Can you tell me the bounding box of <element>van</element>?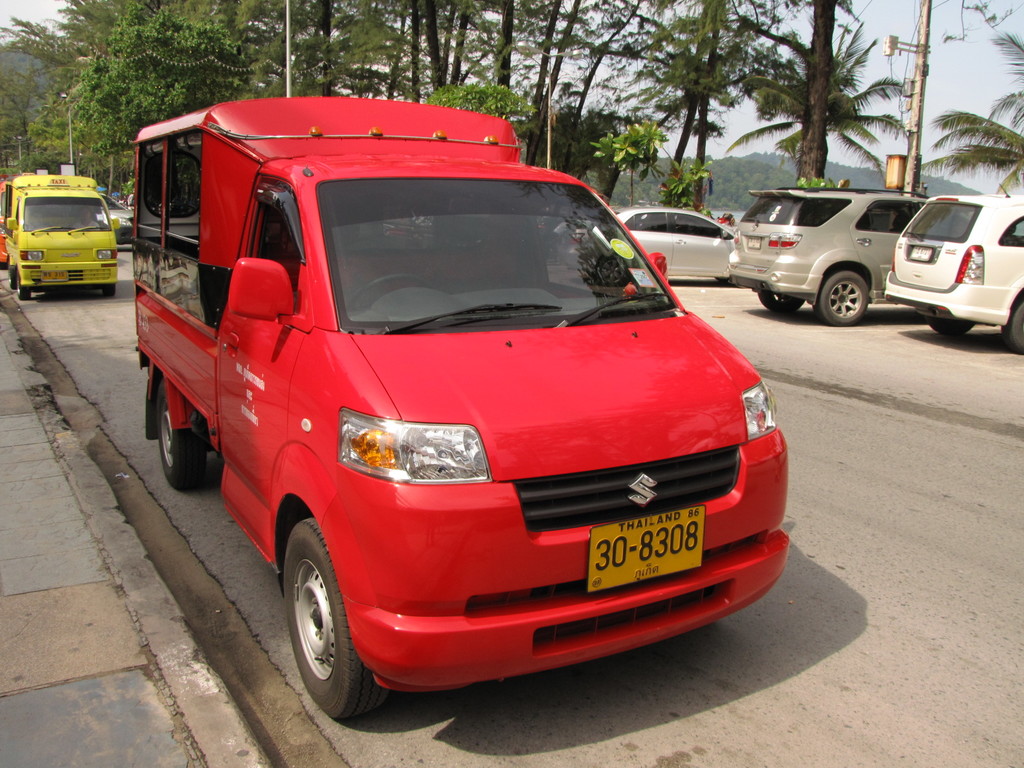
[left=125, top=95, right=794, bottom=728].
